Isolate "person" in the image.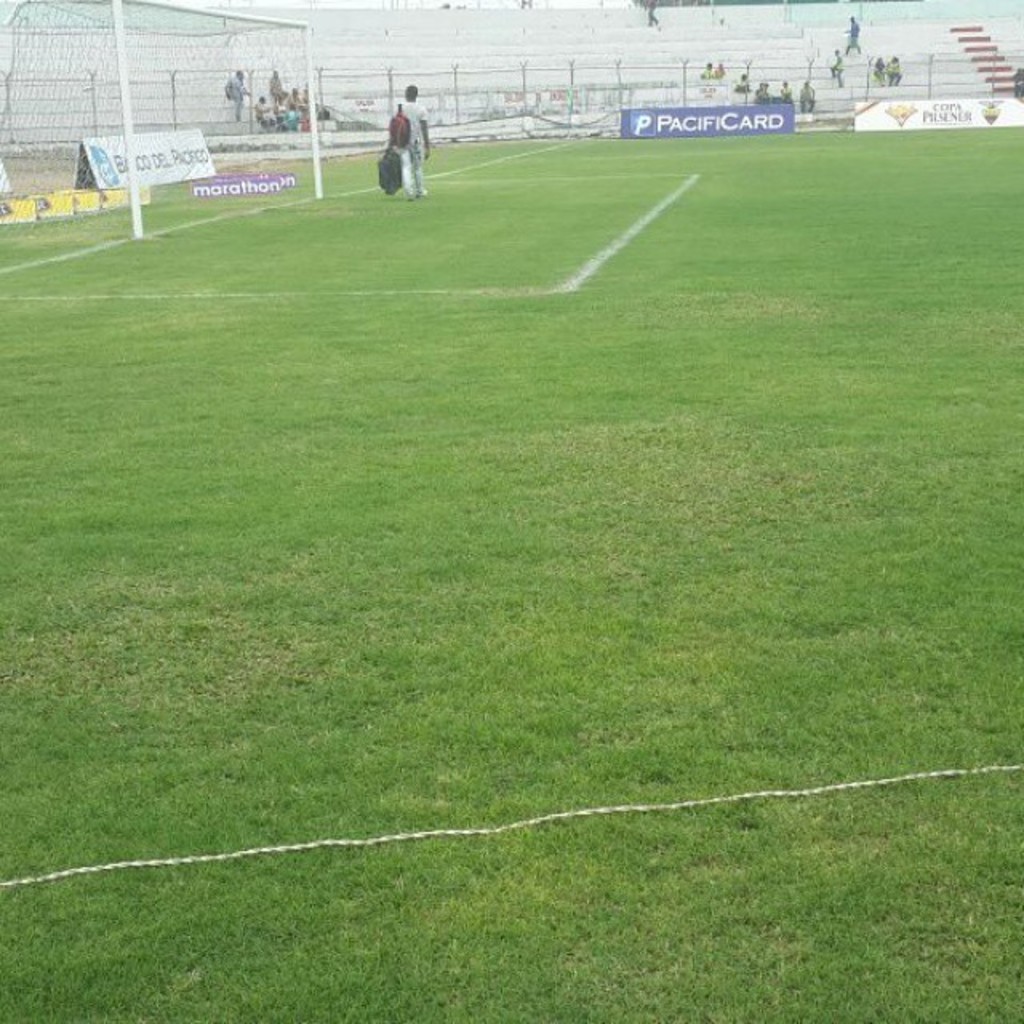
Isolated region: l=1010, t=64, r=1022, b=99.
